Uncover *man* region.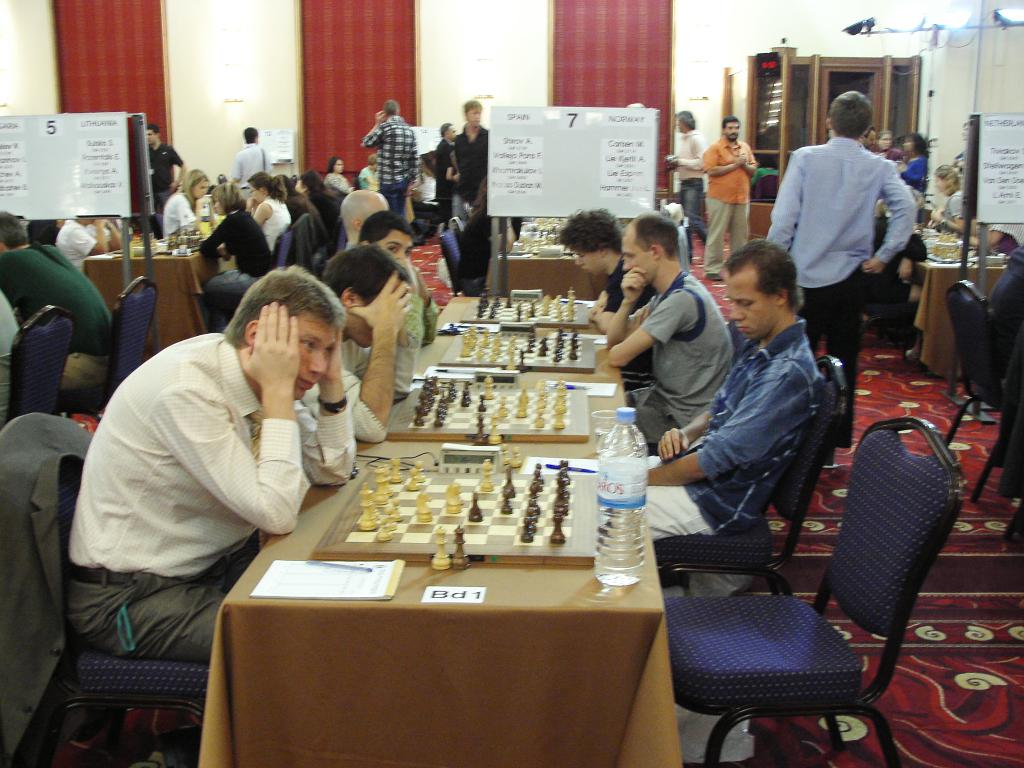
Uncovered: [x1=647, y1=241, x2=824, y2=538].
